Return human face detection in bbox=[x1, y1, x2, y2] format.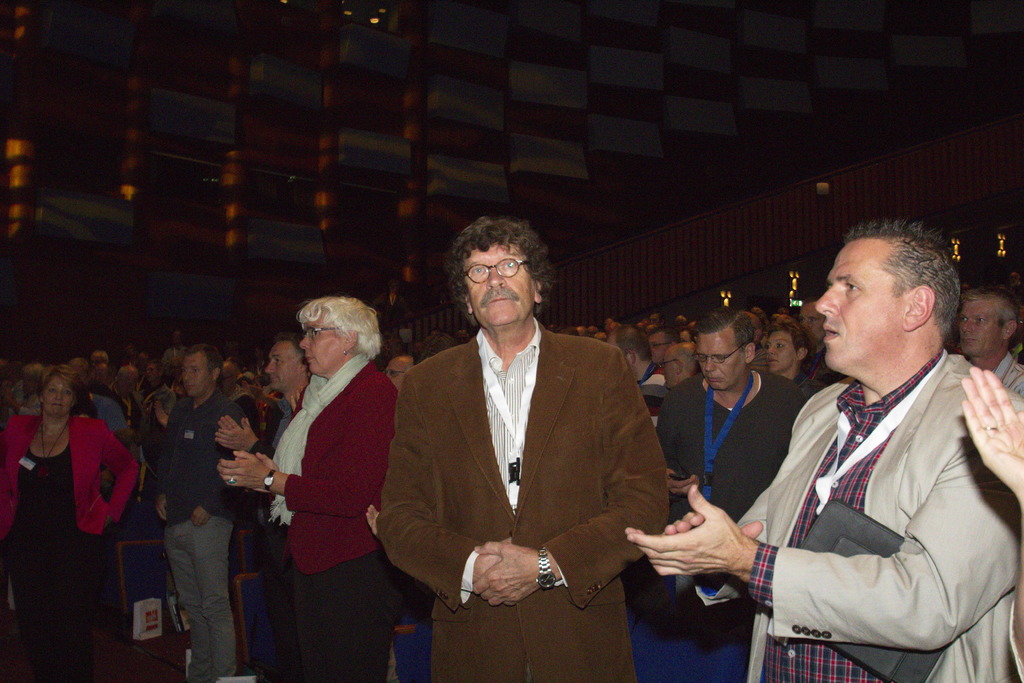
bbox=[45, 379, 73, 414].
